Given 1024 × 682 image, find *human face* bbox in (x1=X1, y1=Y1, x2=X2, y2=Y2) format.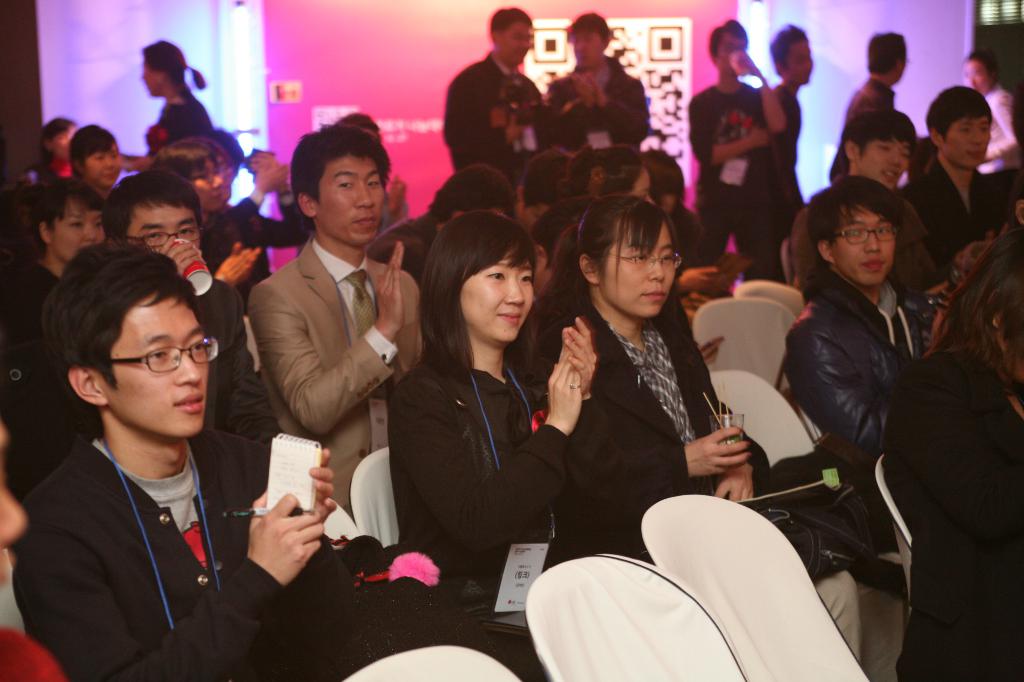
(x1=500, y1=22, x2=529, y2=68).
